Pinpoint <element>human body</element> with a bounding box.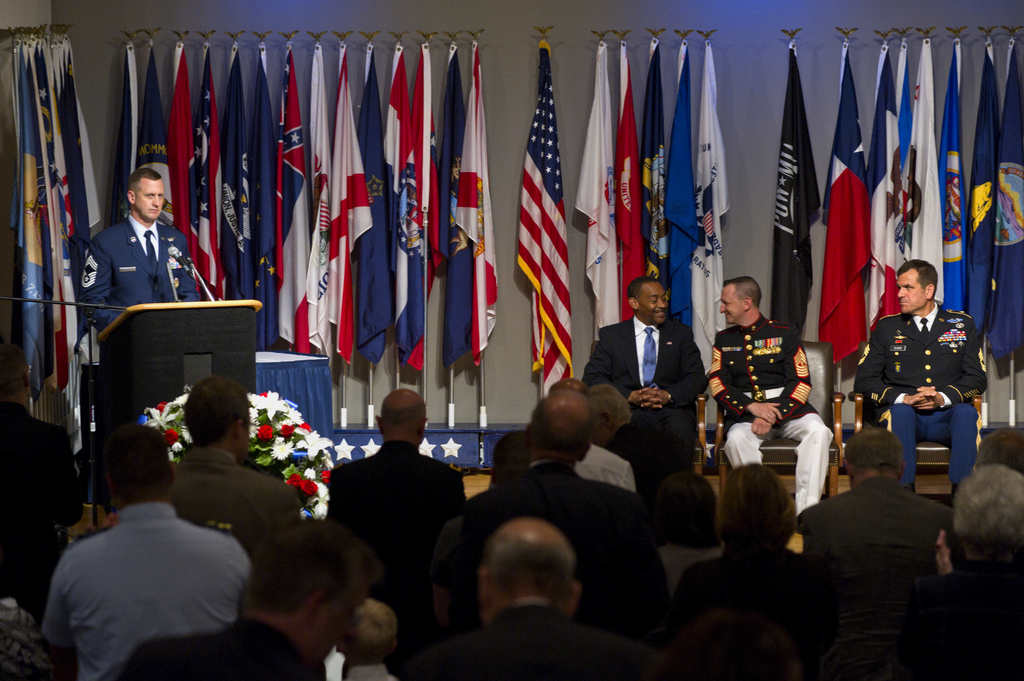
<region>323, 374, 460, 541</region>.
